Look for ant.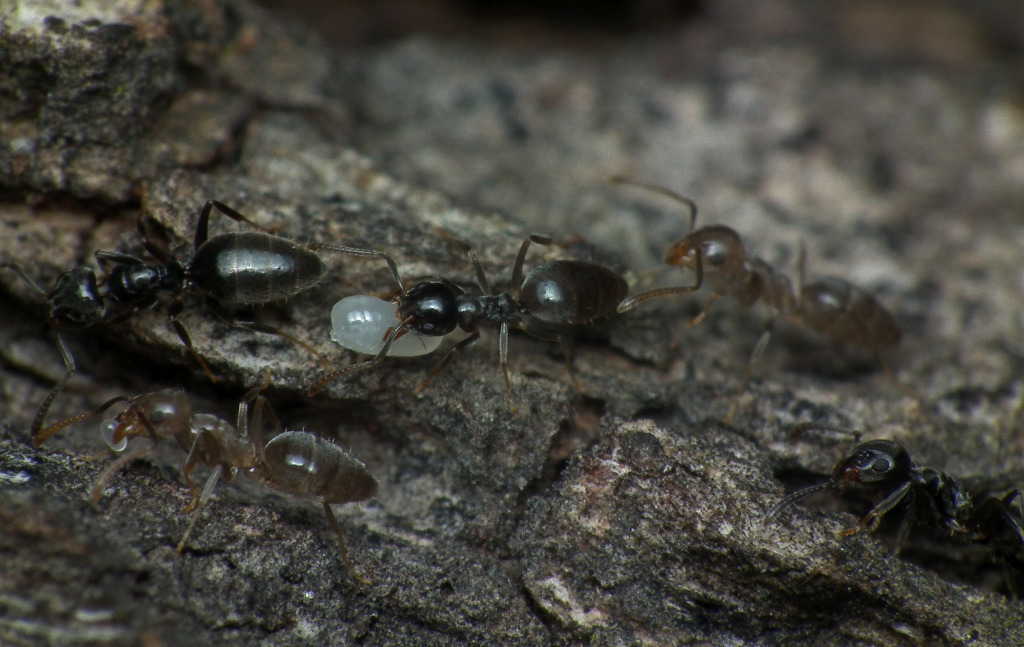
Found: box(789, 423, 1023, 604).
